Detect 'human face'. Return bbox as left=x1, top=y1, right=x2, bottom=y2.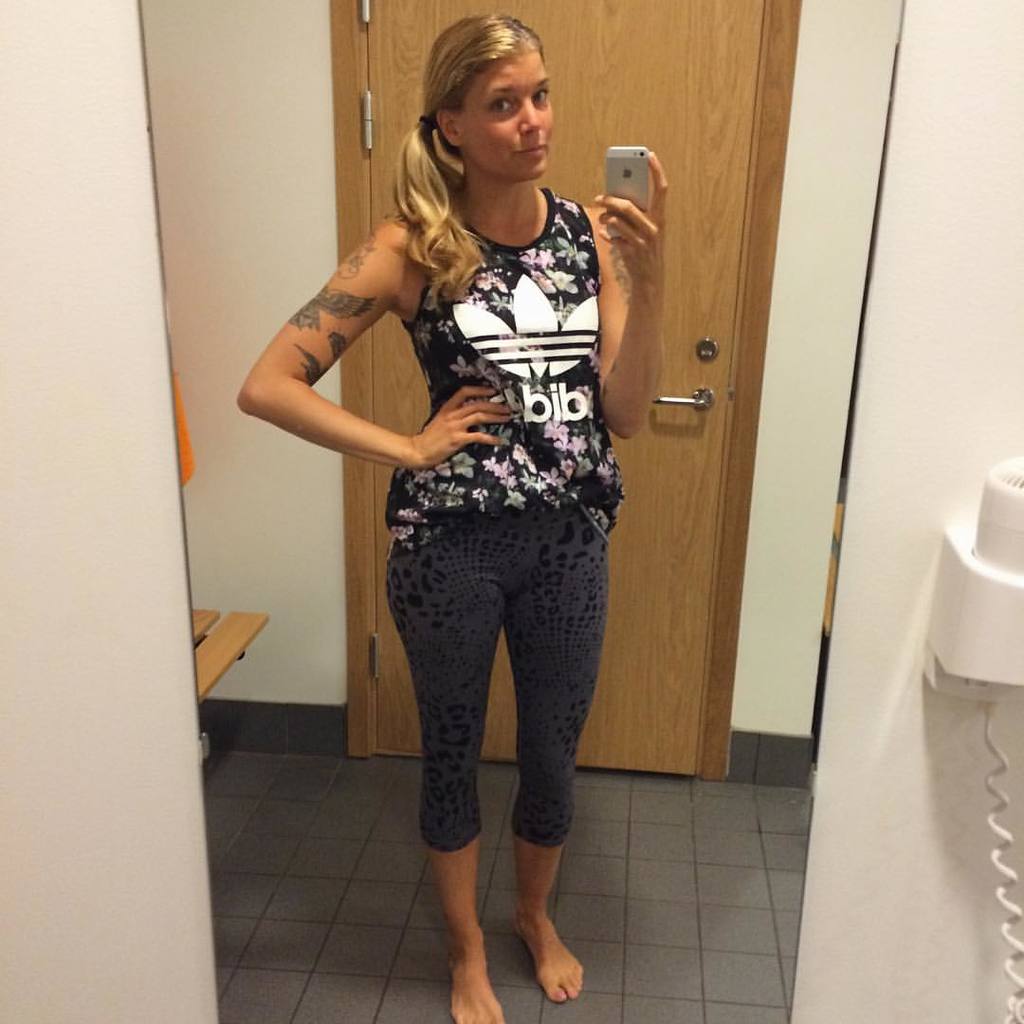
left=456, top=50, right=558, bottom=179.
